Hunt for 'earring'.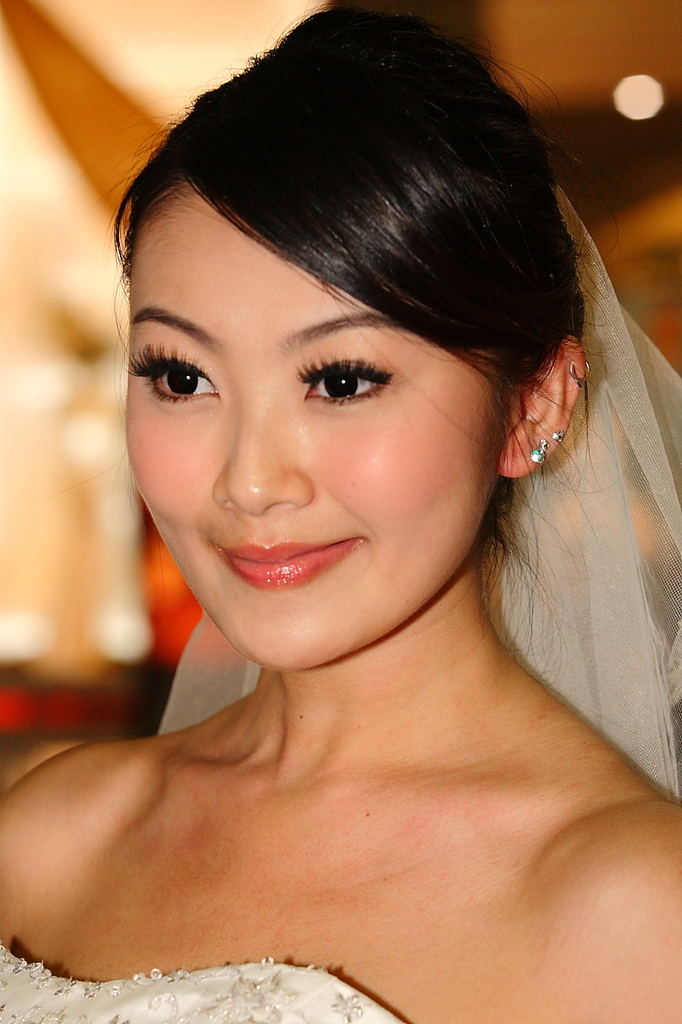
Hunted down at 571/360/588/385.
